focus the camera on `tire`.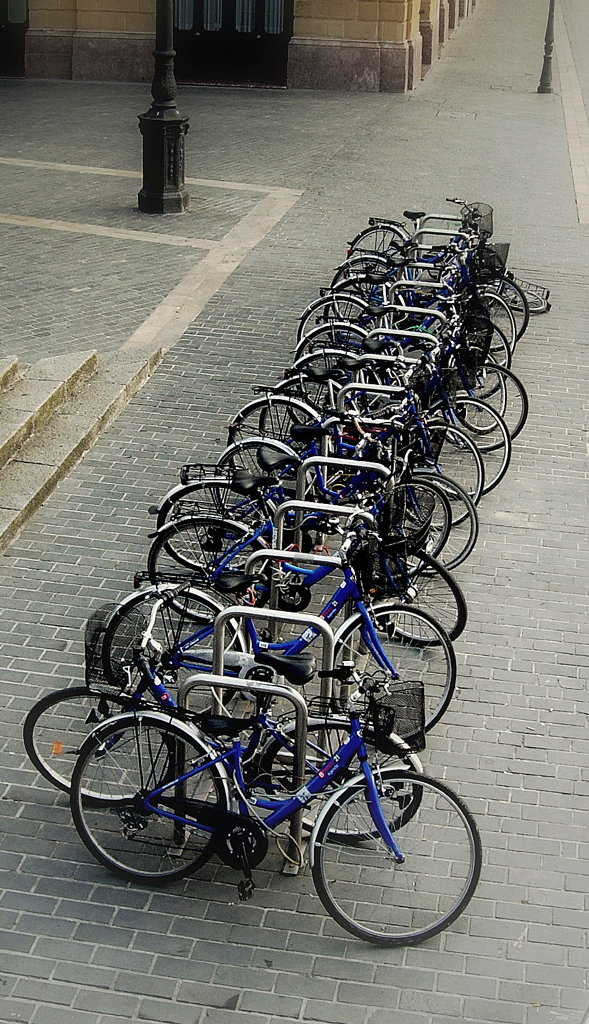
Focus region: select_region(216, 431, 303, 520).
